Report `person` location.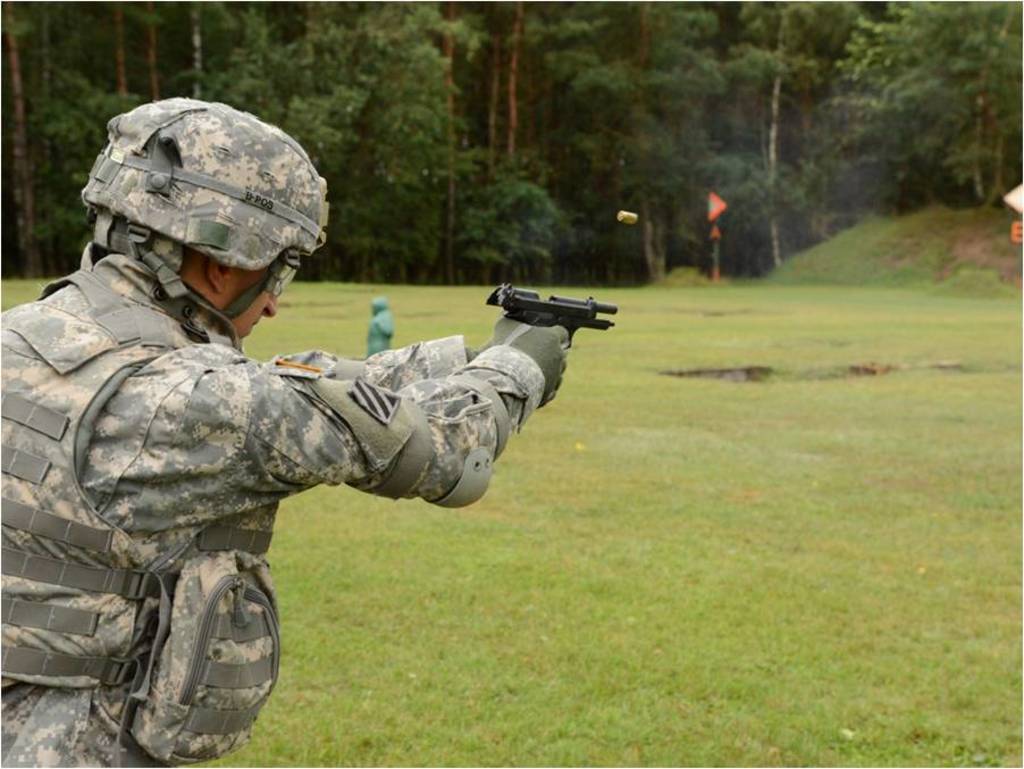
Report: 86:214:597:643.
